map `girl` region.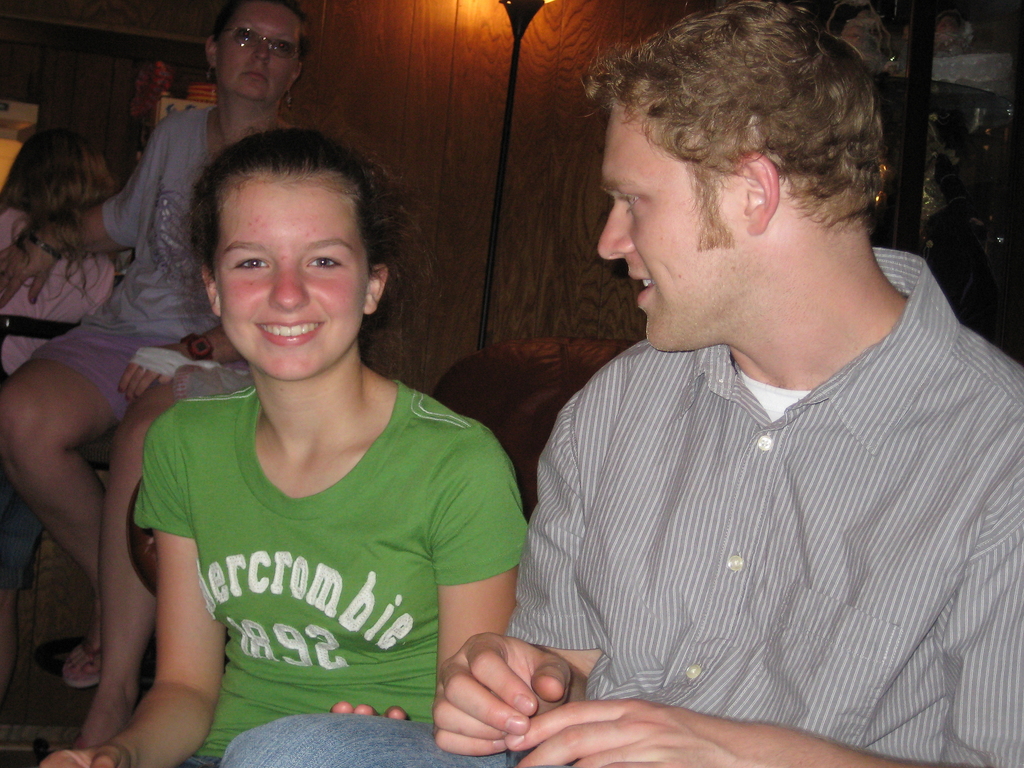
Mapped to box(0, 119, 122, 682).
